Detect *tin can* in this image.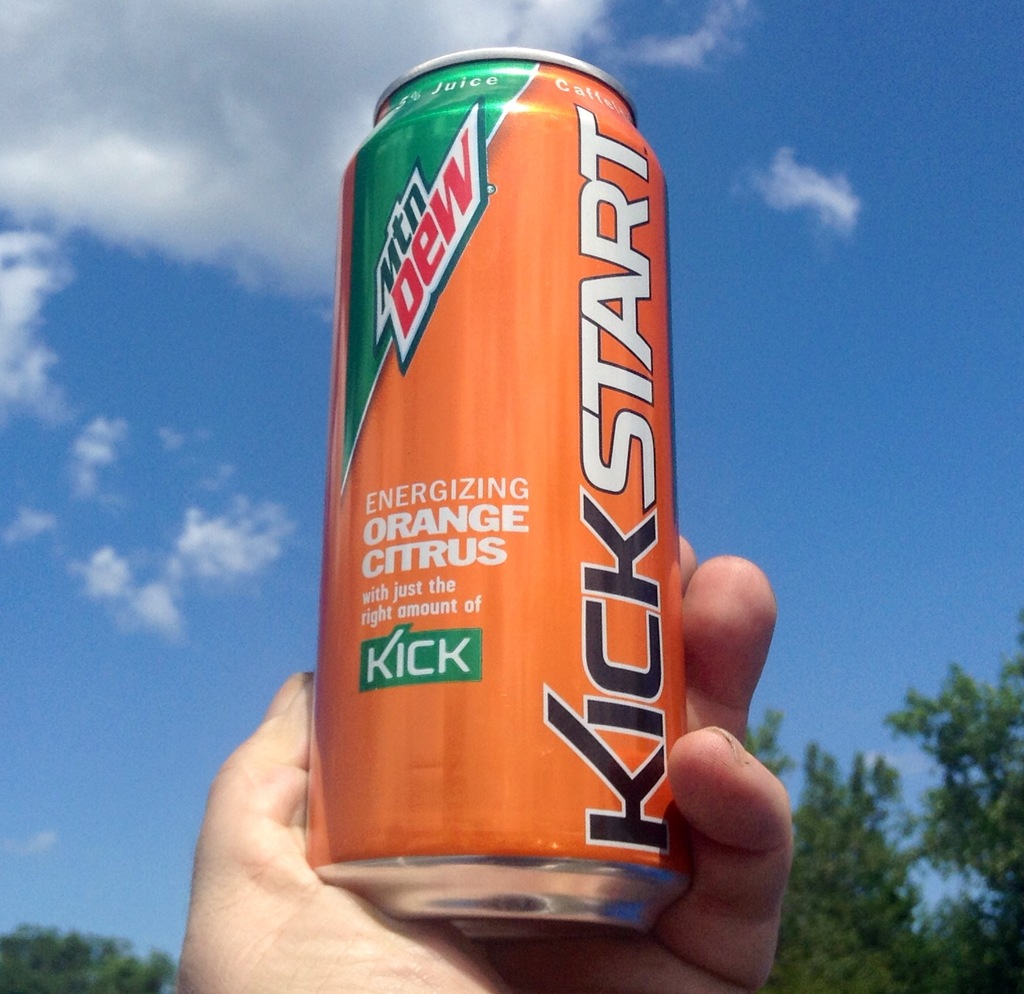
Detection: bbox(303, 47, 699, 934).
